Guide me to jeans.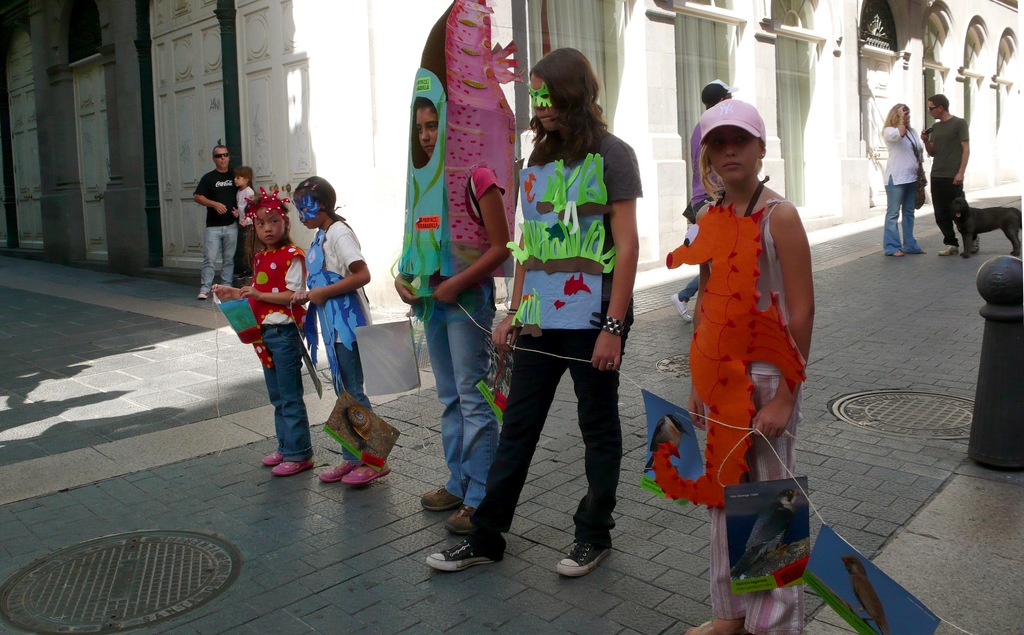
Guidance: [237, 301, 315, 476].
